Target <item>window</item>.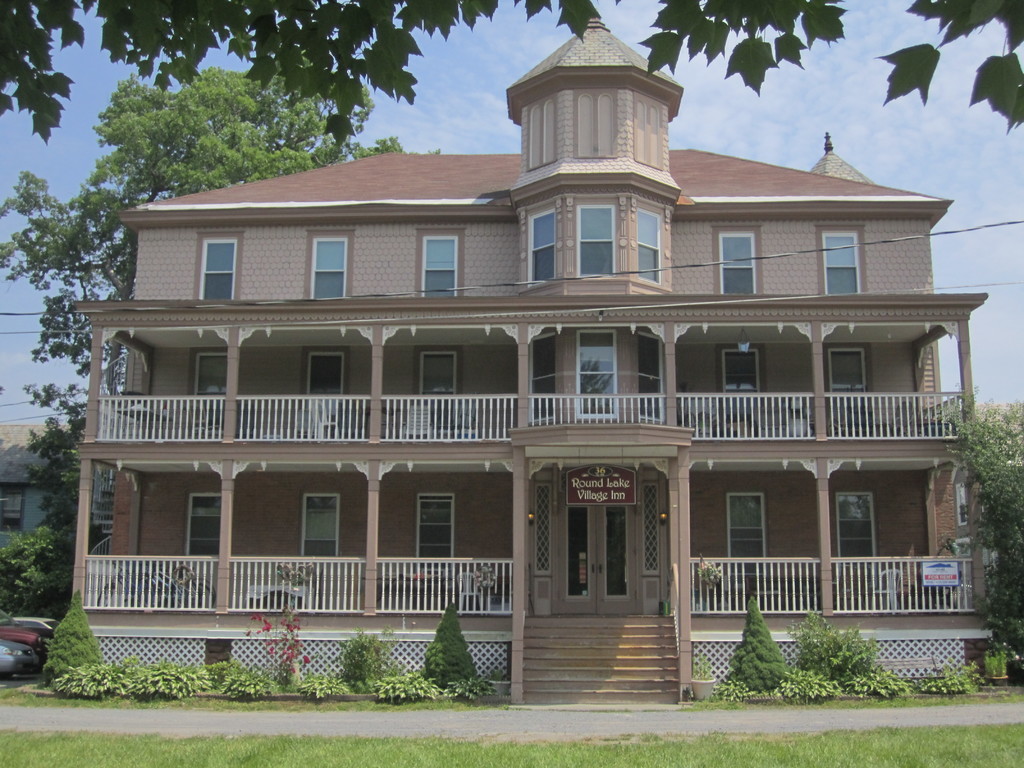
Target region: rect(721, 230, 761, 301).
